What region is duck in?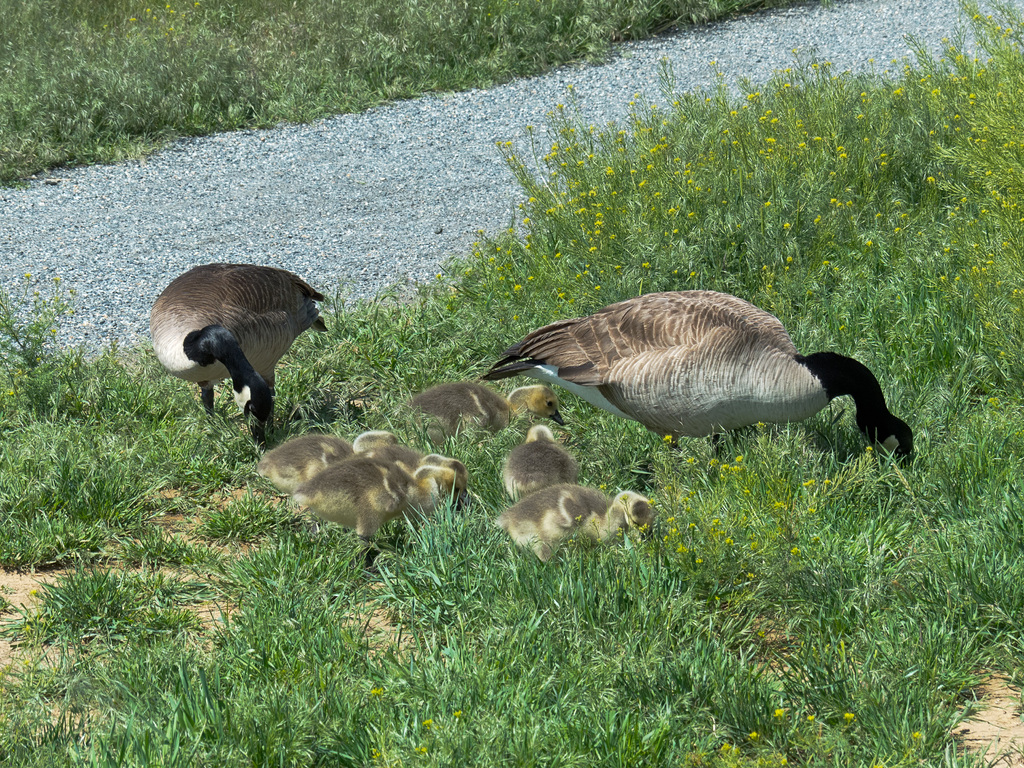
x1=476 y1=482 x2=660 y2=588.
